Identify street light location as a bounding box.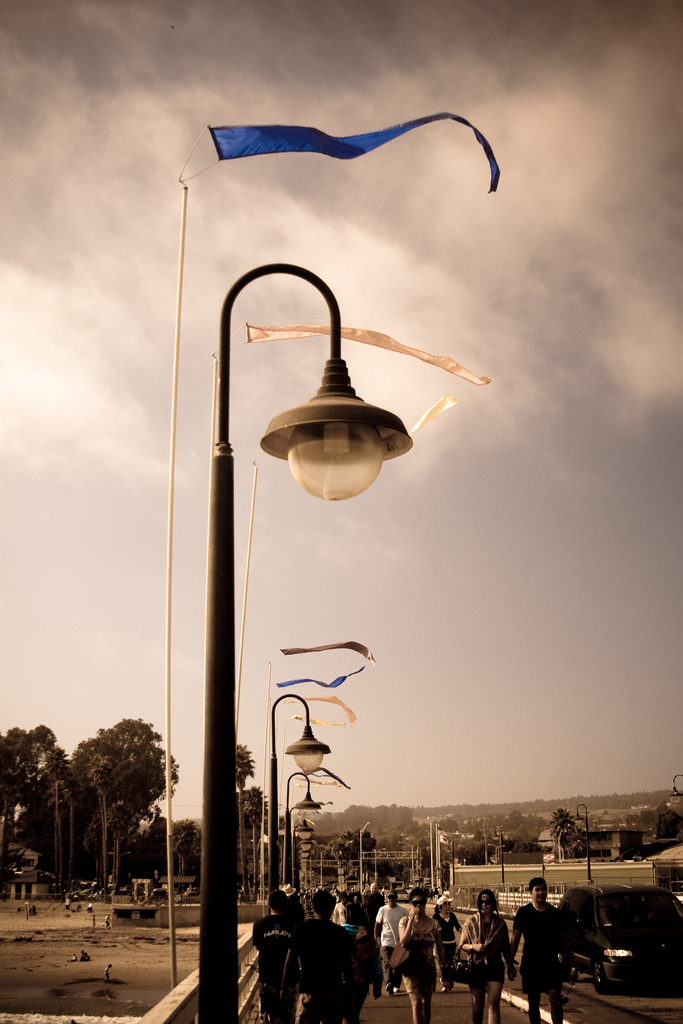
575,803,591,879.
